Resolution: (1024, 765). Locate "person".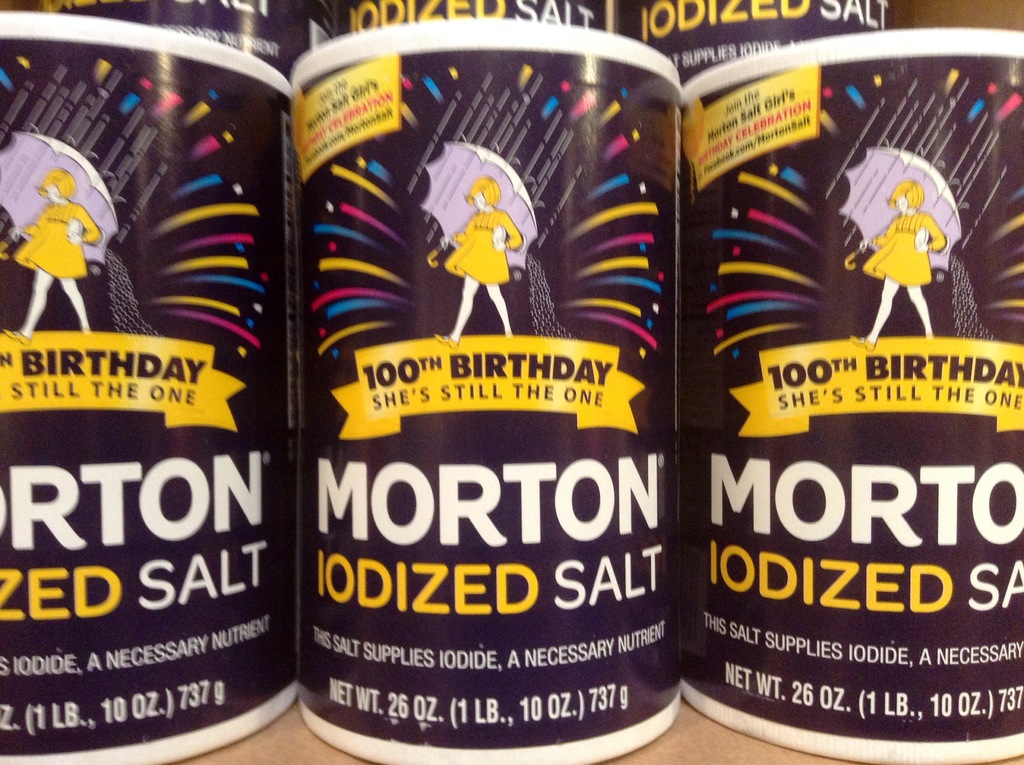
l=4, t=165, r=108, b=342.
